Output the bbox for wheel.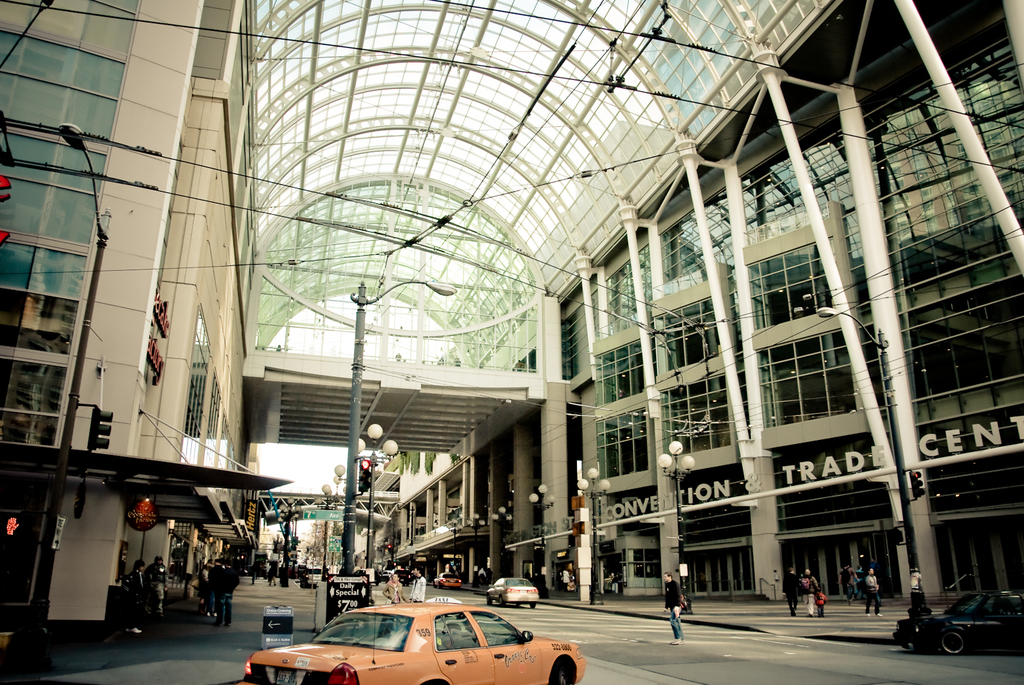
Rect(485, 594, 494, 602).
